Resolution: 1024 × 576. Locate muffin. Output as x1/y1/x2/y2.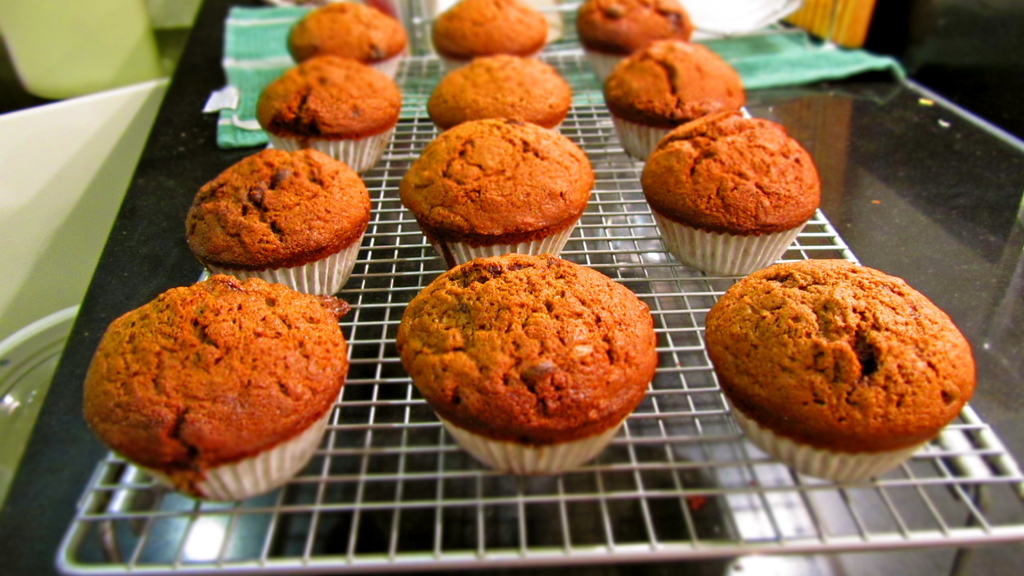
430/0/551/72.
